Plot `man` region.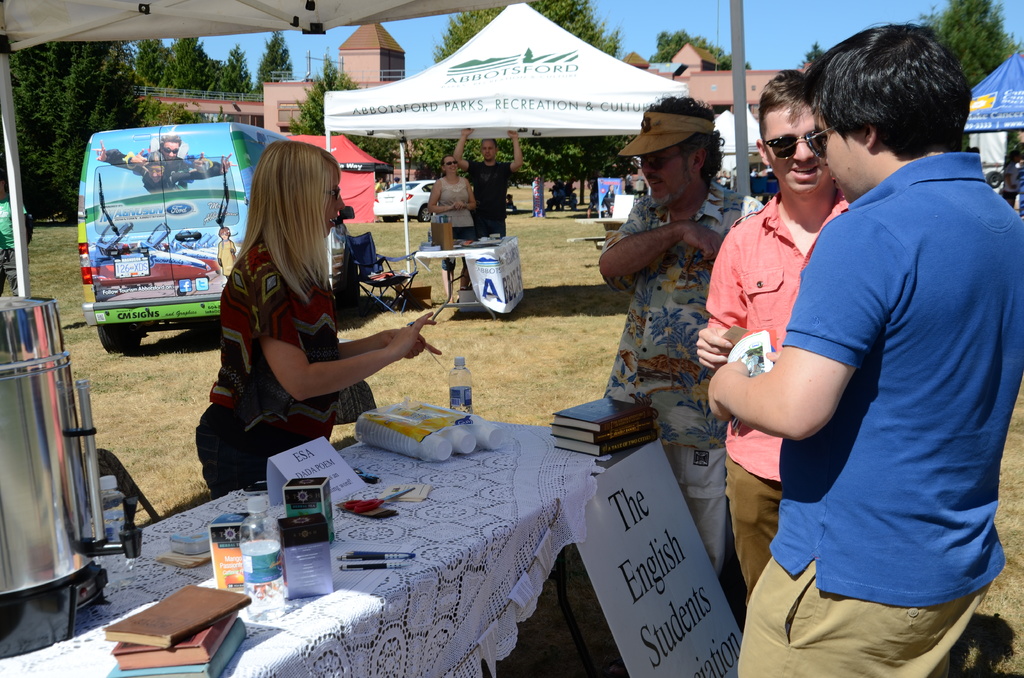
Plotted at 391:175:400:187.
